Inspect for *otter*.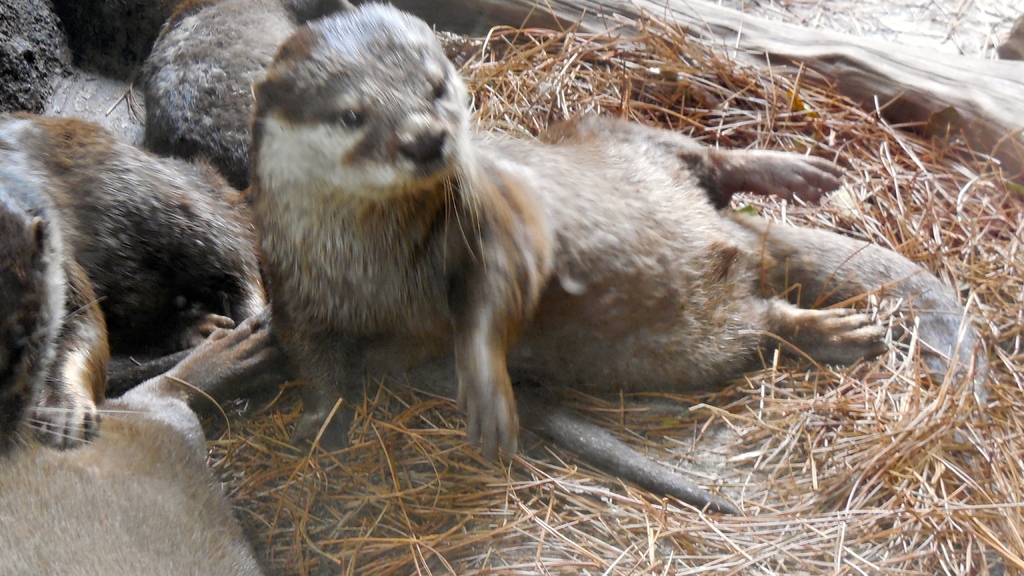
Inspection: left=187, top=51, right=860, bottom=417.
